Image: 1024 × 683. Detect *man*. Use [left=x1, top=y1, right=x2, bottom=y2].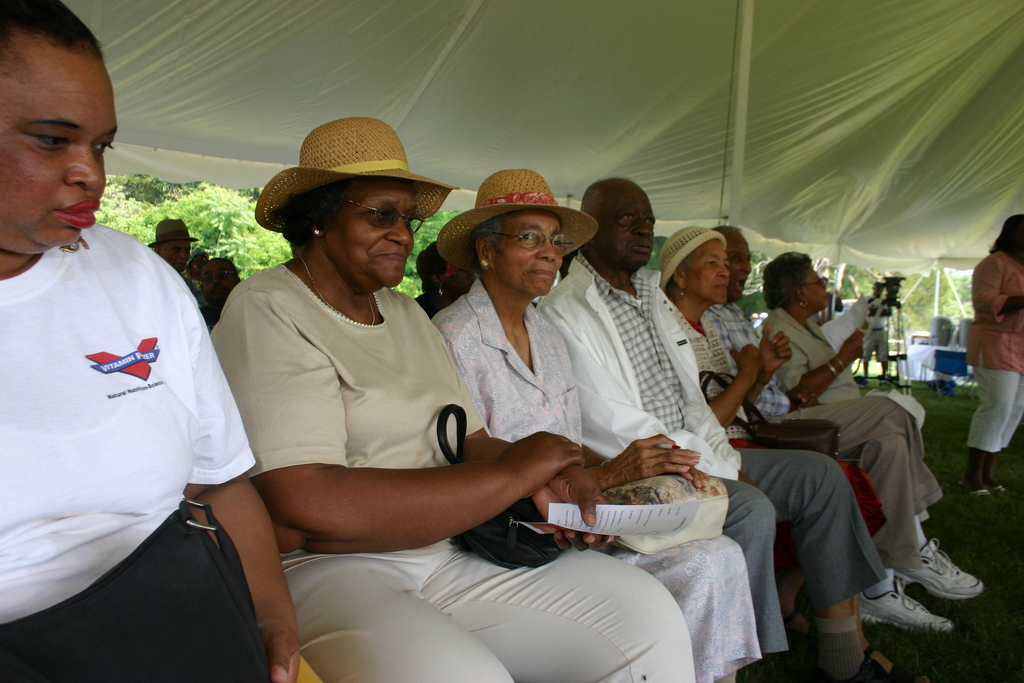
[left=529, top=172, right=893, bottom=682].
